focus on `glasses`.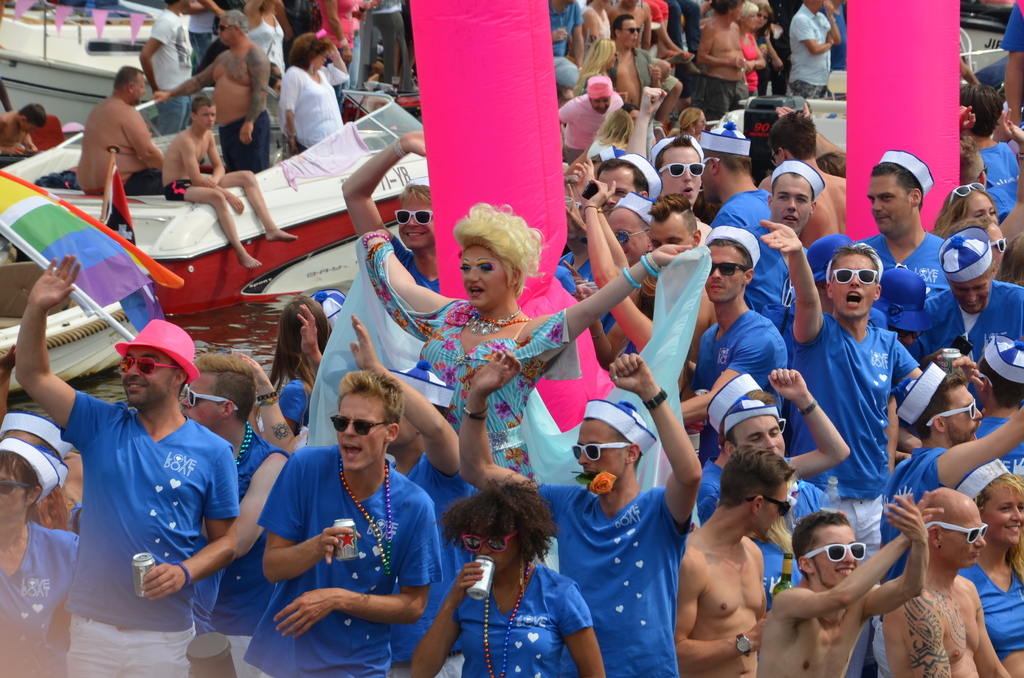
Focused at (x1=182, y1=384, x2=237, y2=418).
